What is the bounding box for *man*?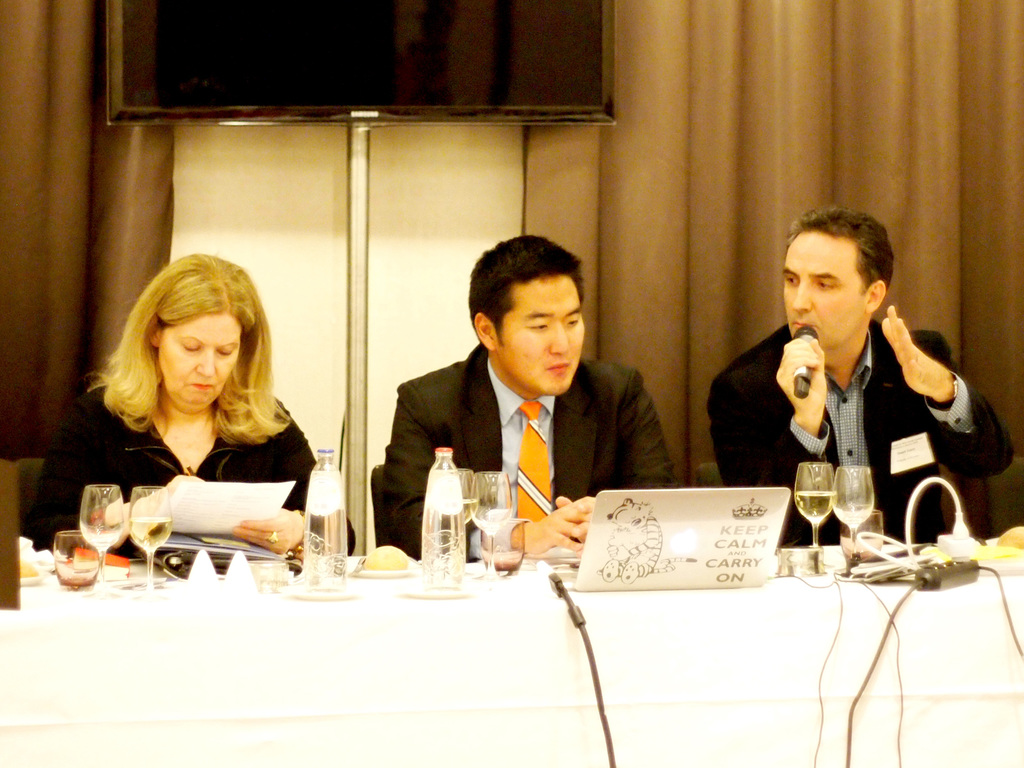
(717,220,1000,558).
